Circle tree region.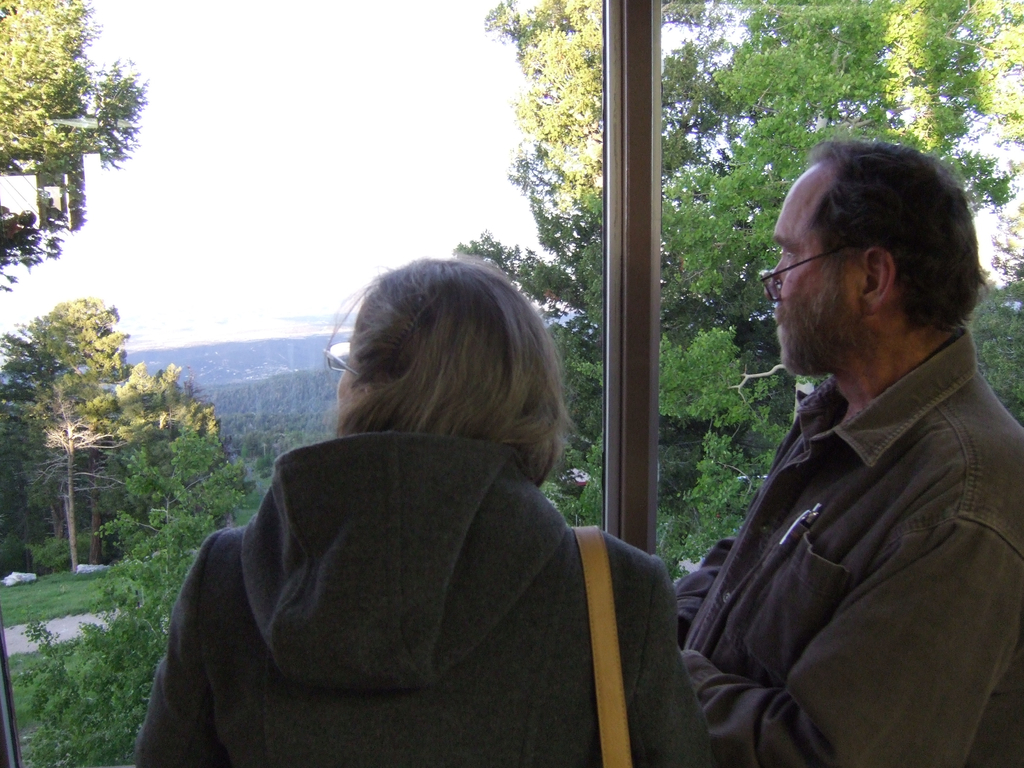
Region: x1=0 y1=0 x2=150 y2=183.
